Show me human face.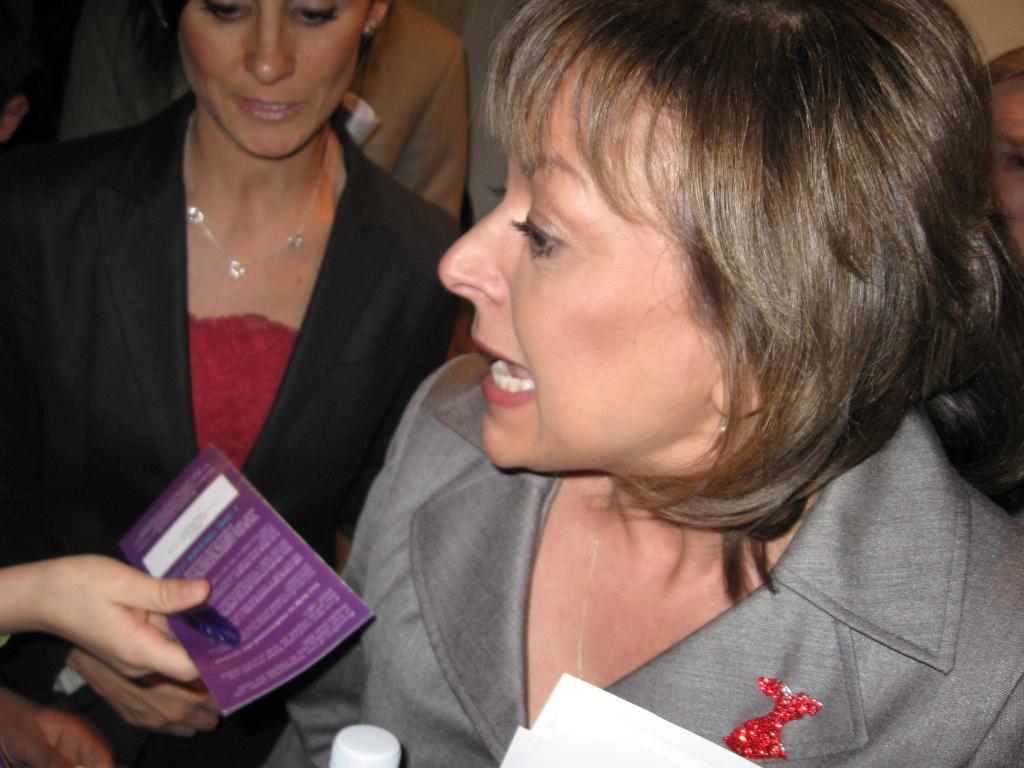
human face is here: x1=435, y1=52, x2=724, y2=472.
